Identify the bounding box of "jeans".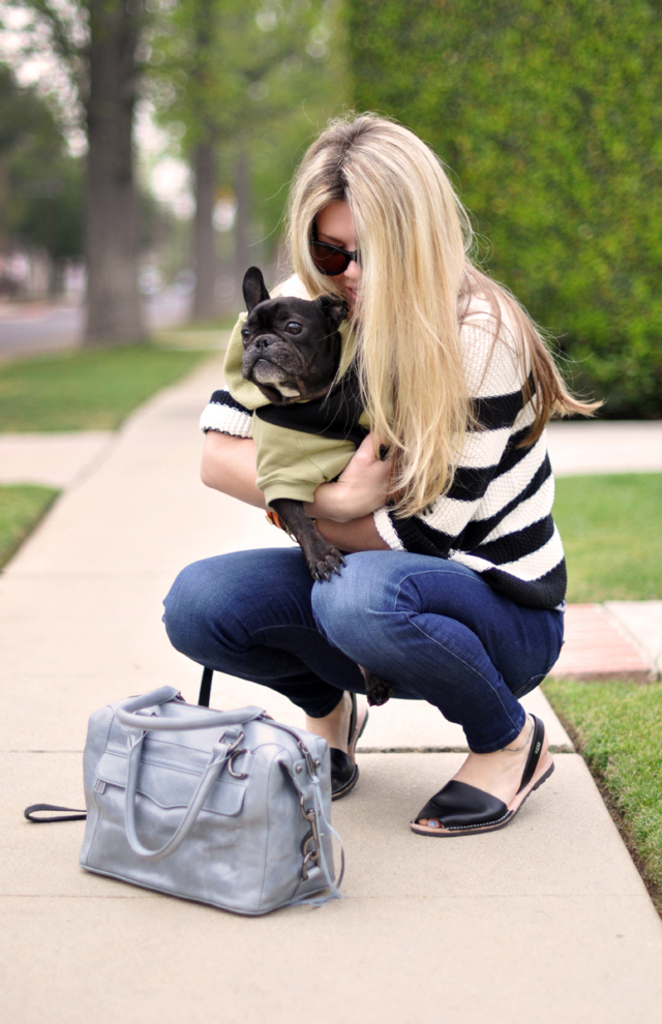
[152,526,570,779].
